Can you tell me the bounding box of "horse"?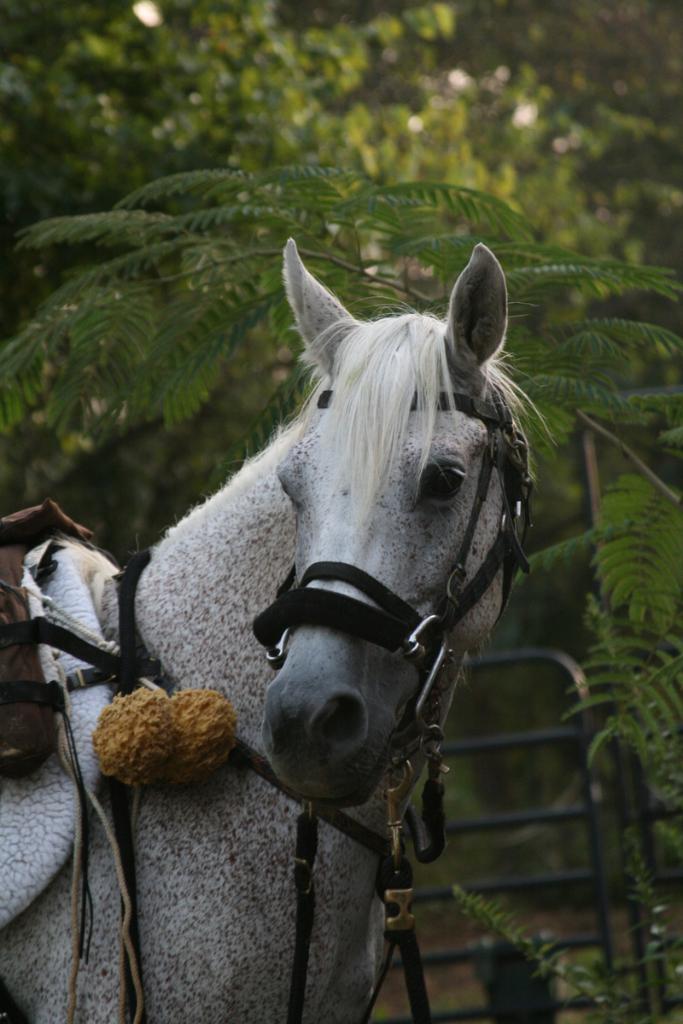
x1=0 y1=236 x2=549 y2=1023.
